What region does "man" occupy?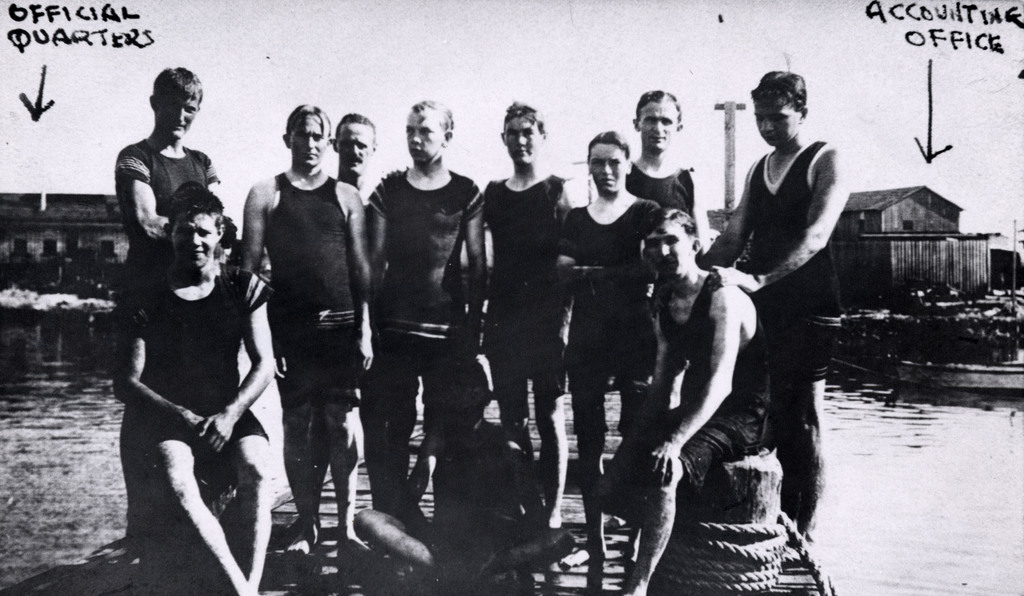
<bbox>628, 84, 712, 261</bbox>.
